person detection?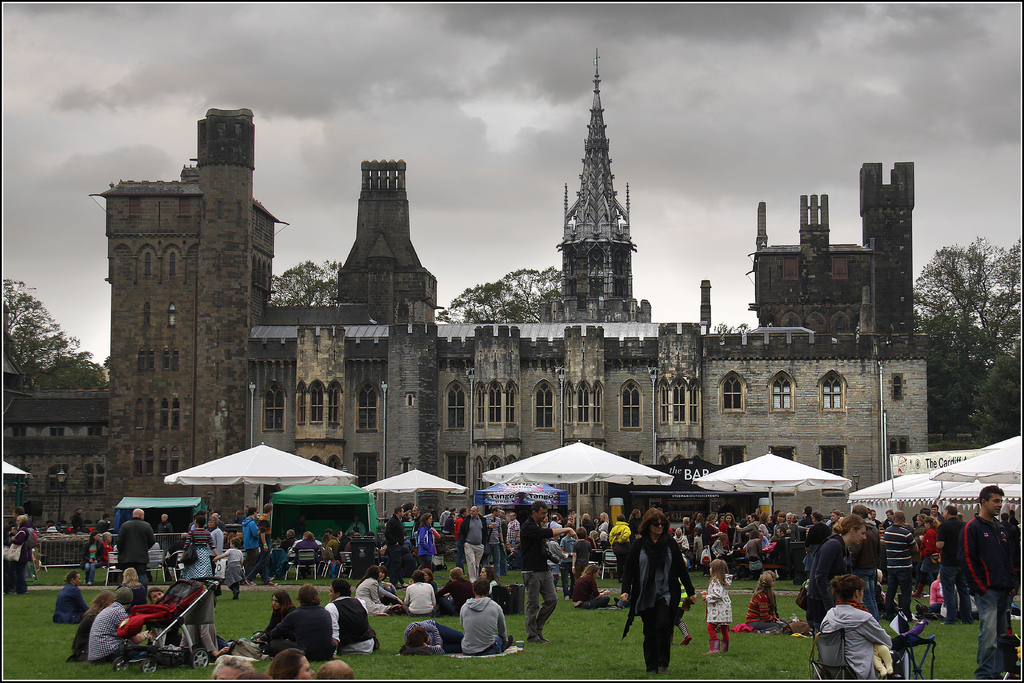
461,508,485,570
